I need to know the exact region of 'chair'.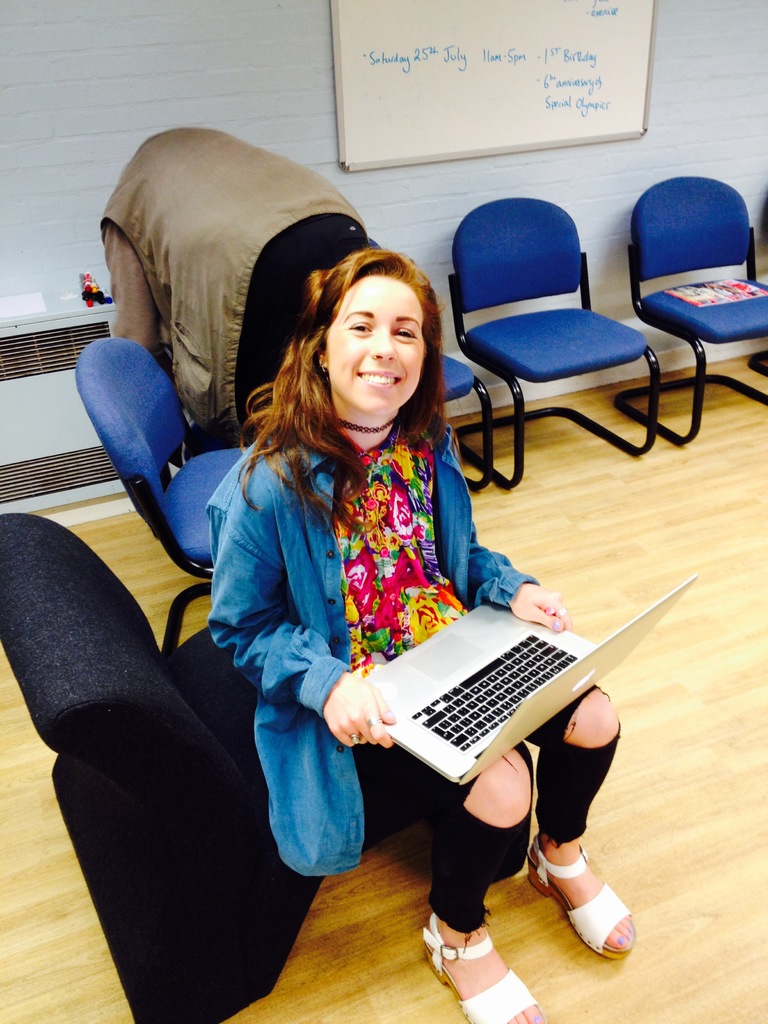
Region: bbox=(436, 193, 675, 490).
